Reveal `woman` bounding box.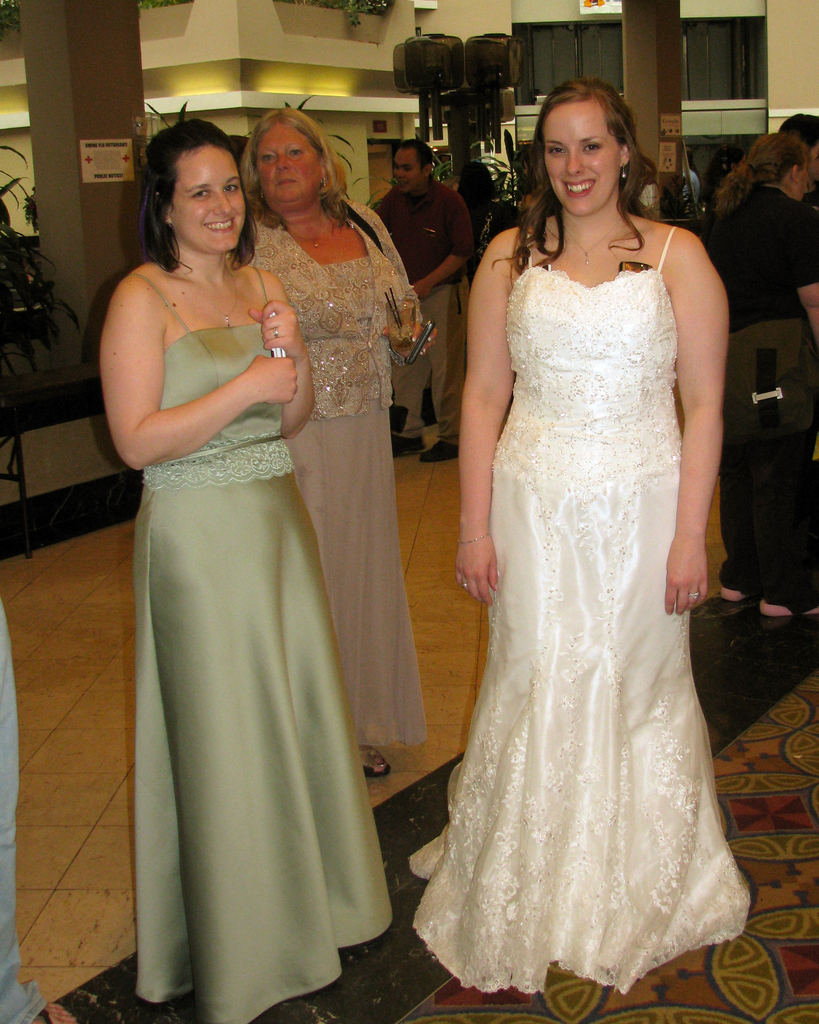
Revealed: pyautogui.locateOnScreen(238, 99, 427, 774).
